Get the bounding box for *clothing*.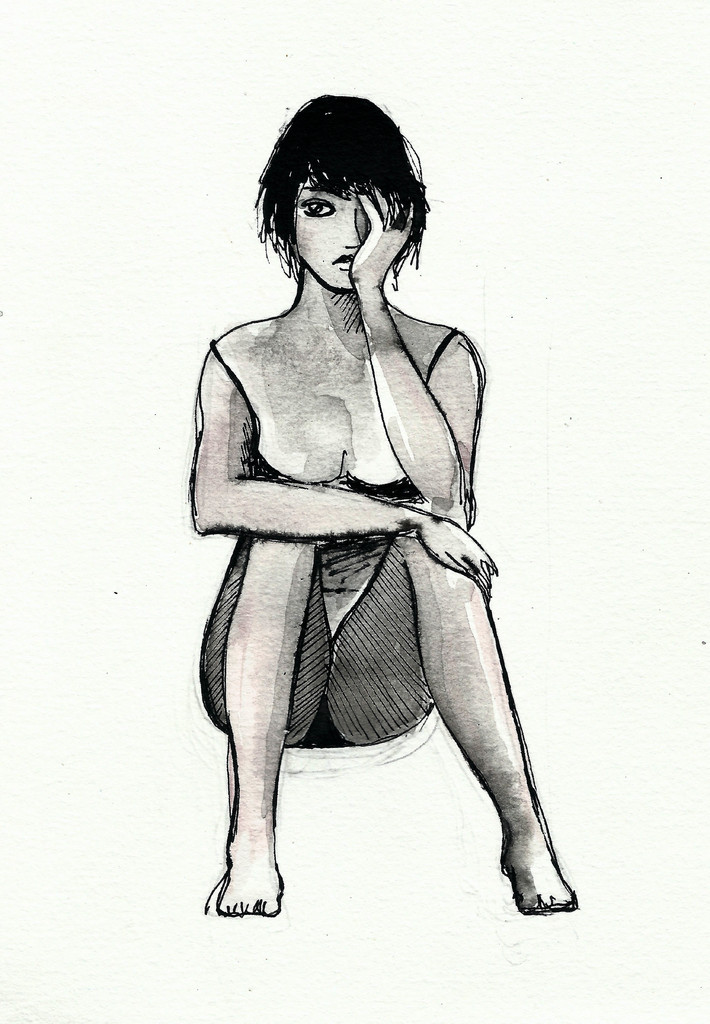
195, 330, 479, 746.
